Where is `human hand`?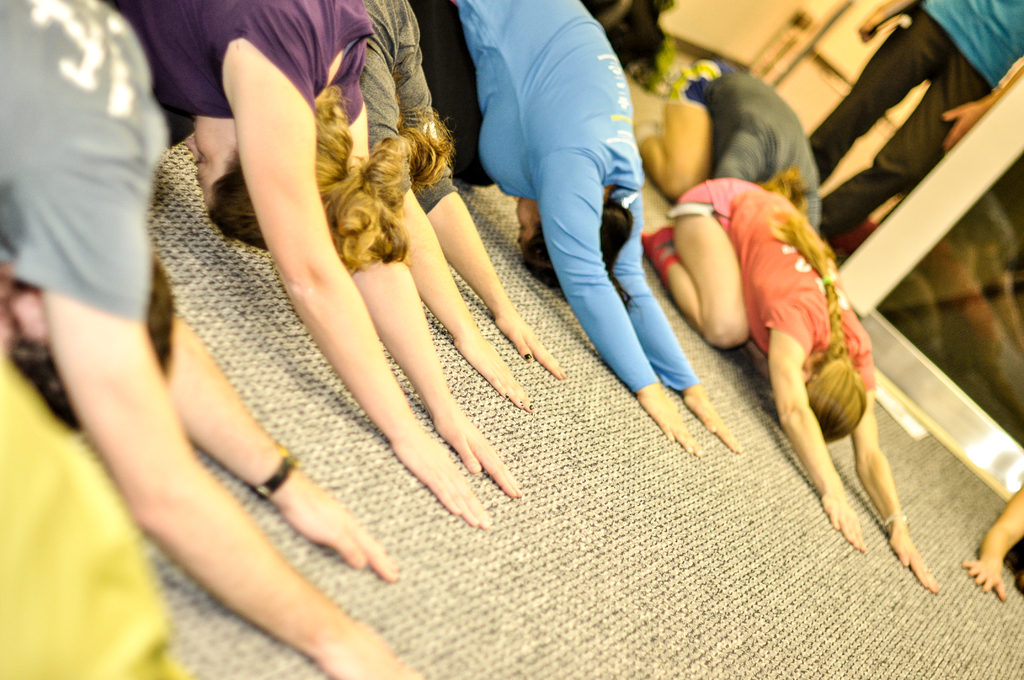
box=[284, 495, 394, 577].
